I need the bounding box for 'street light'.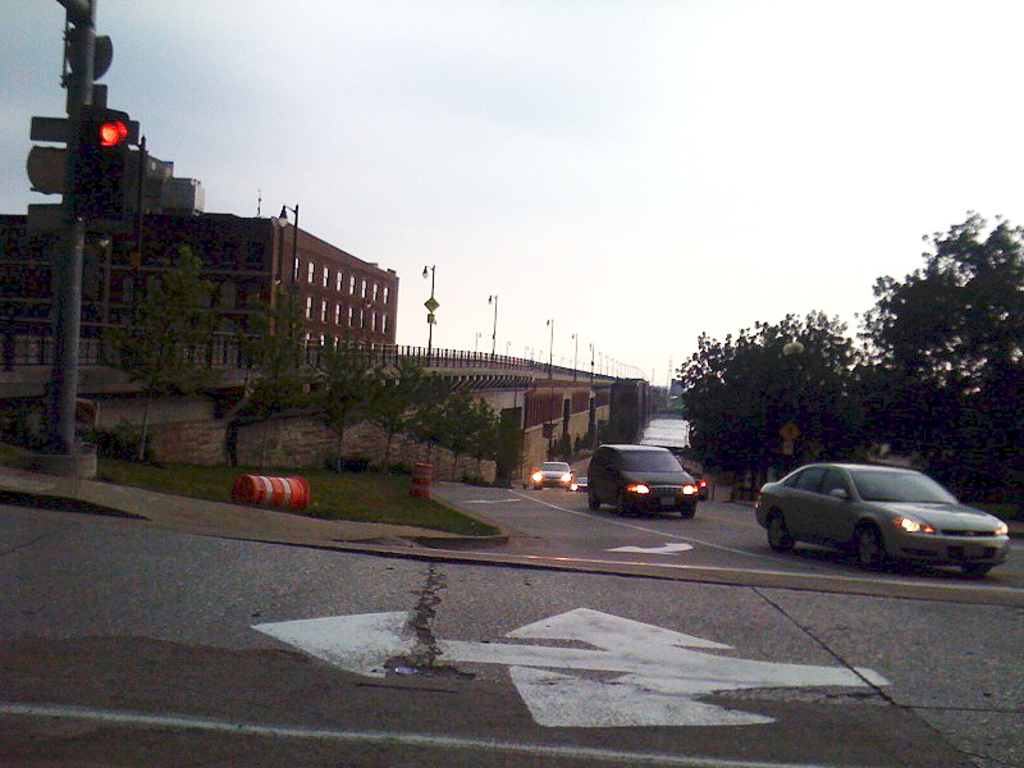
Here it is: rect(544, 317, 556, 369).
